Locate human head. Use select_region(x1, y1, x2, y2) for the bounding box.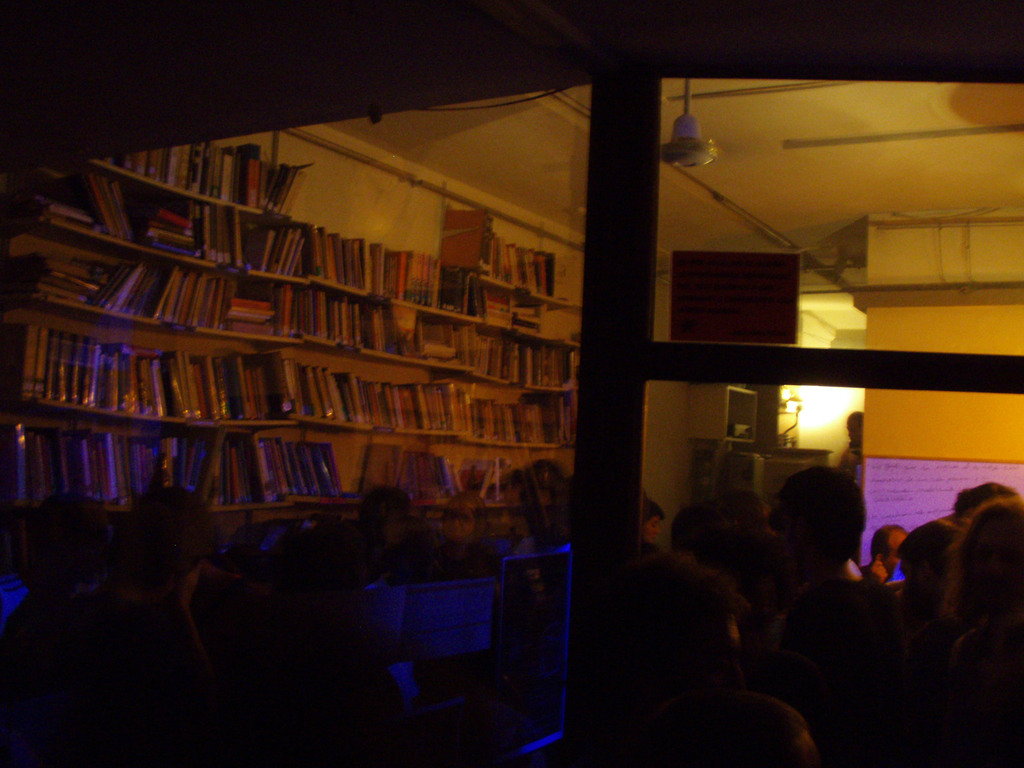
select_region(785, 473, 878, 586).
